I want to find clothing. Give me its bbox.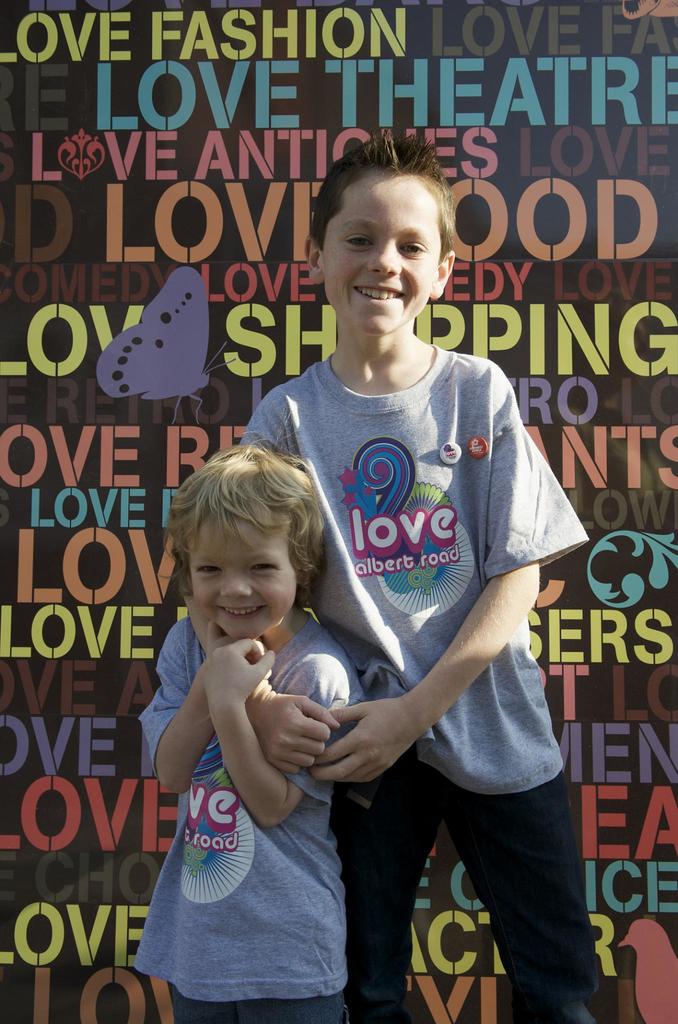
box=[134, 575, 373, 1004].
